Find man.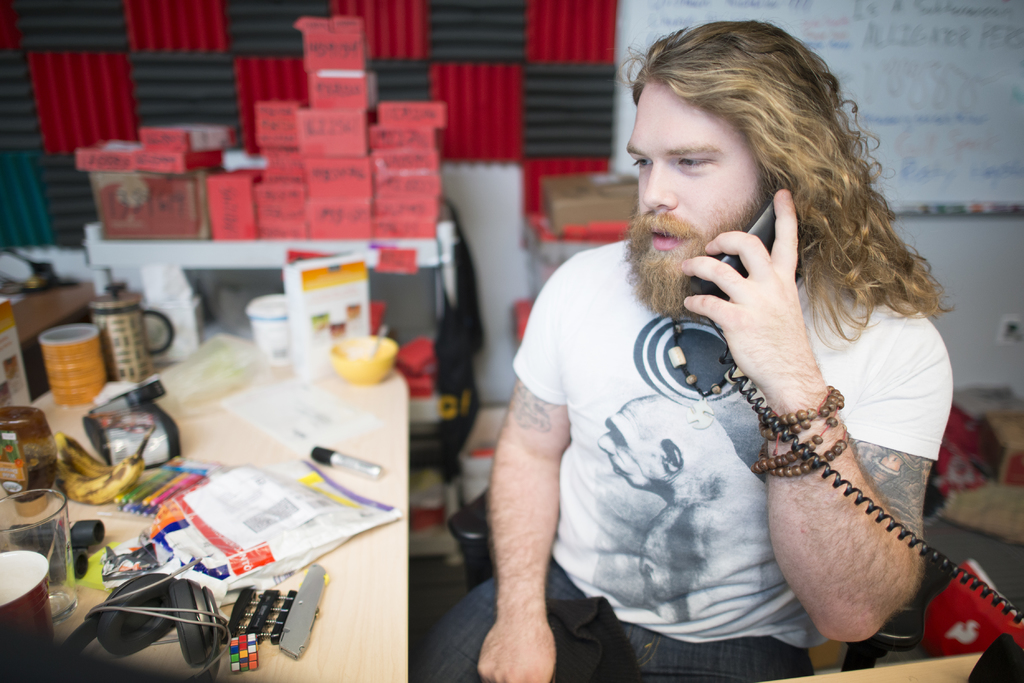
<region>424, 19, 970, 671</region>.
